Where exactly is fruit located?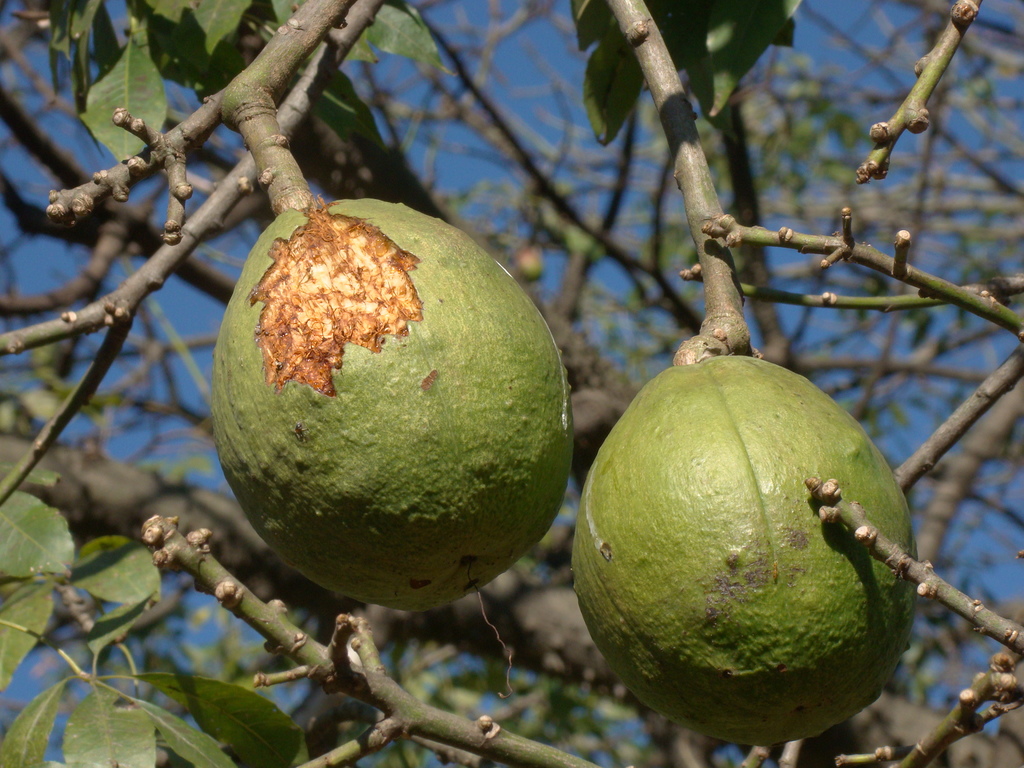
Its bounding box is 229, 195, 591, 618.
